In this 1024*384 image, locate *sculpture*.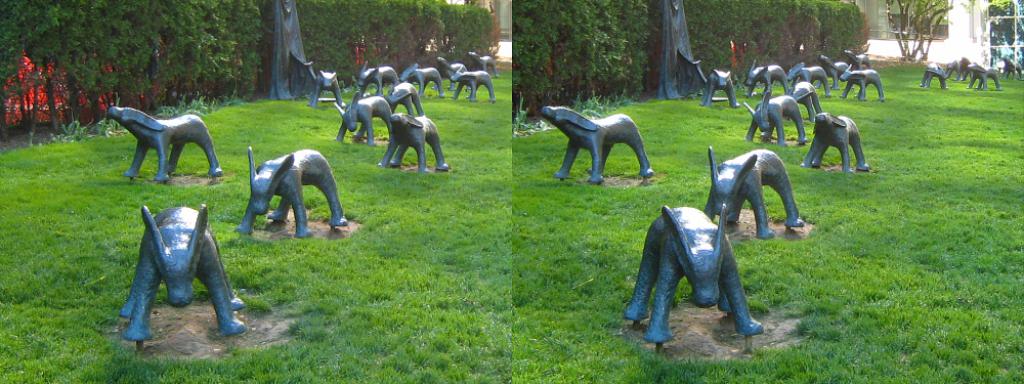
Bounding box: [left=330, top=88, right=393, bottom=139].
